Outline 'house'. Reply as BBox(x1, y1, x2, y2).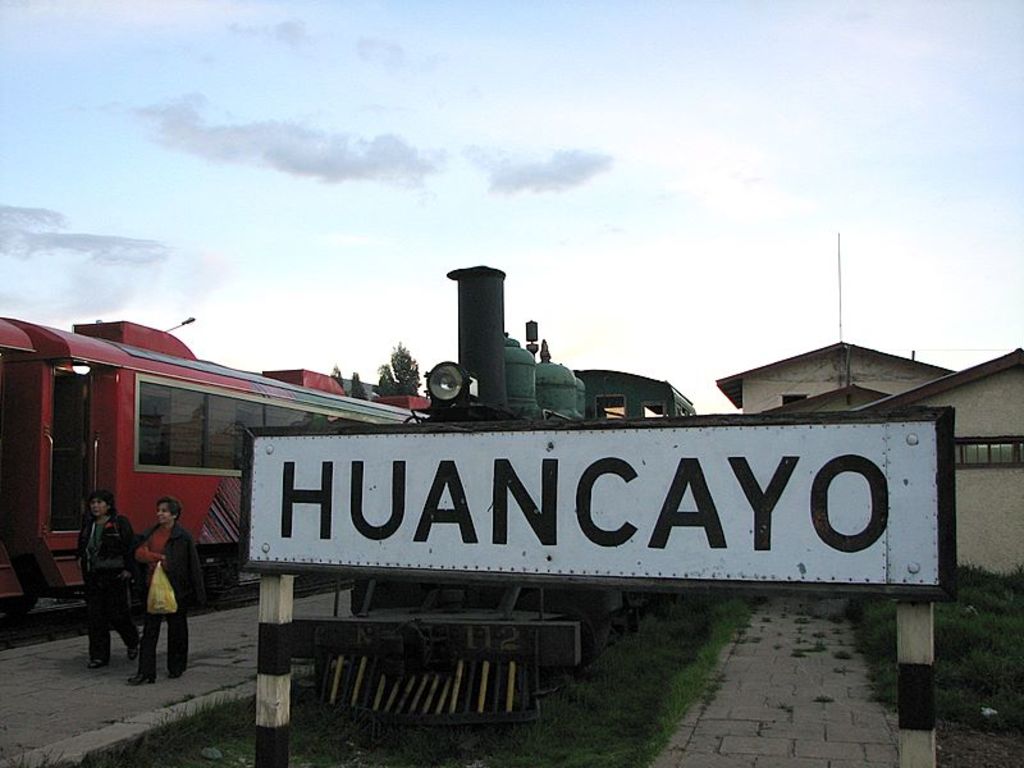
BBox(835, 340, 1023, 584).
